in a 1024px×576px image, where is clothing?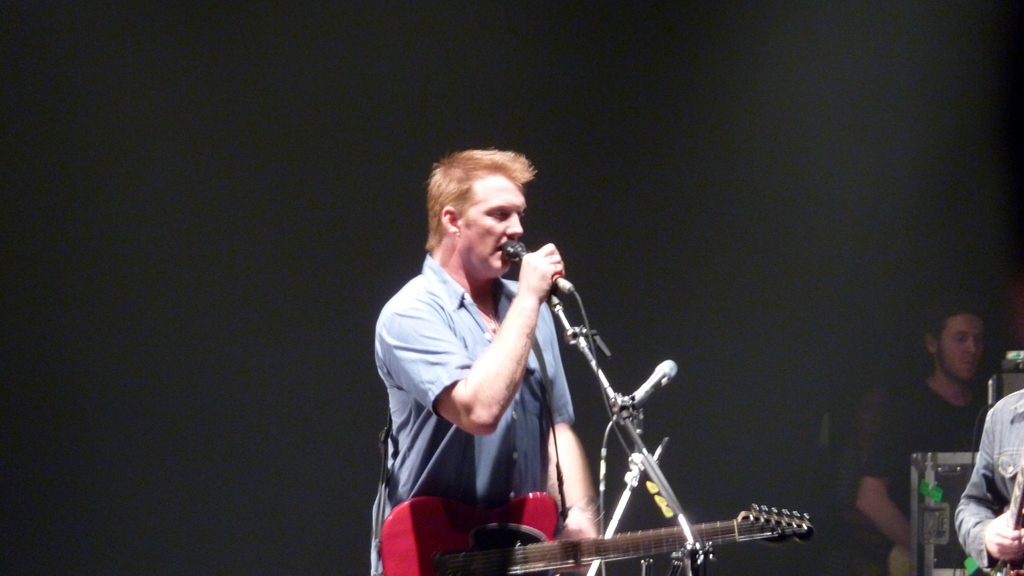
<bbox>856, 372, 977, 575</bbox>.
